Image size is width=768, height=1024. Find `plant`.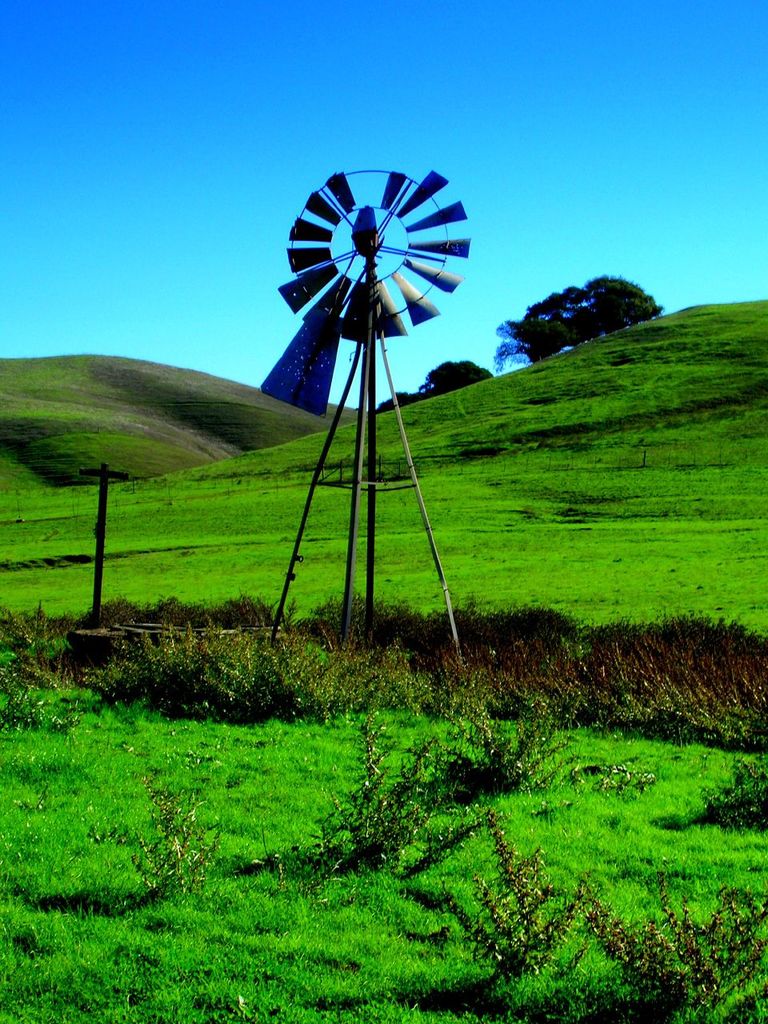
{"left": 574, "top": 757, "right": 676, "bottom": 797}.
